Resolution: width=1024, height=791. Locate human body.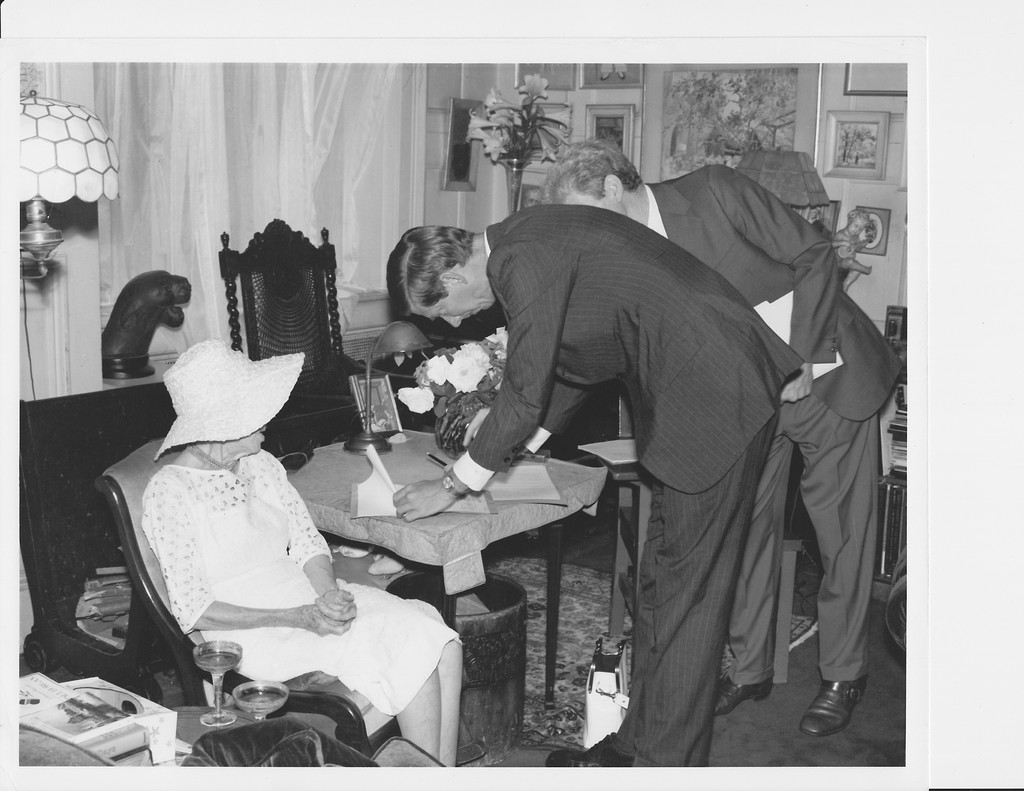
[left=396, top=202, right=803, bottom=776].
